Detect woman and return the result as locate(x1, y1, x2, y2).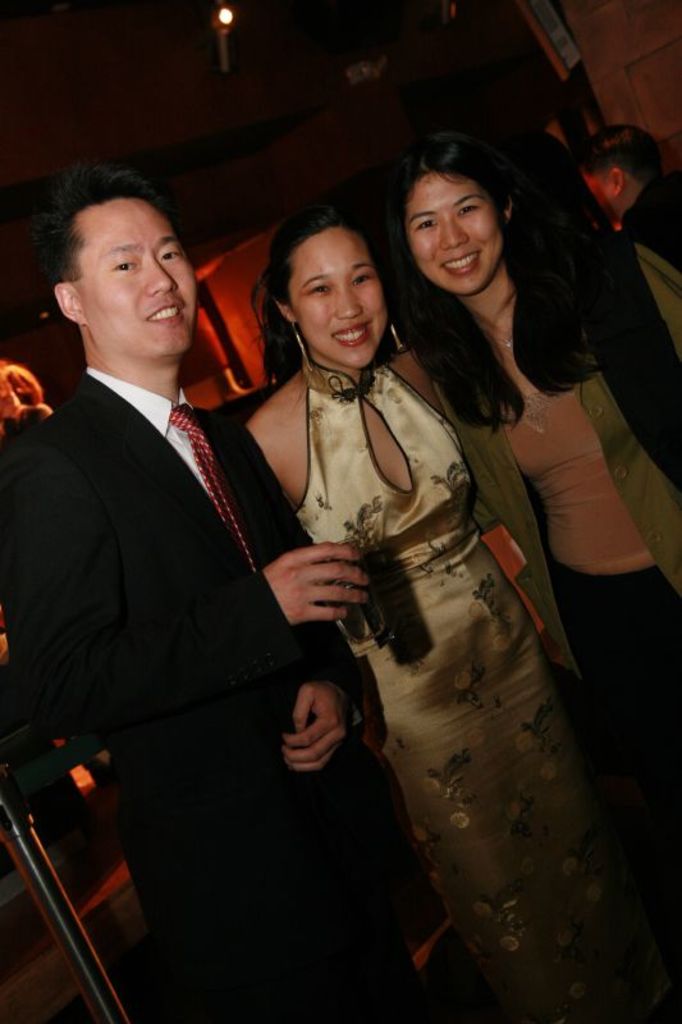
locate(232, 201, 669, 1023).
